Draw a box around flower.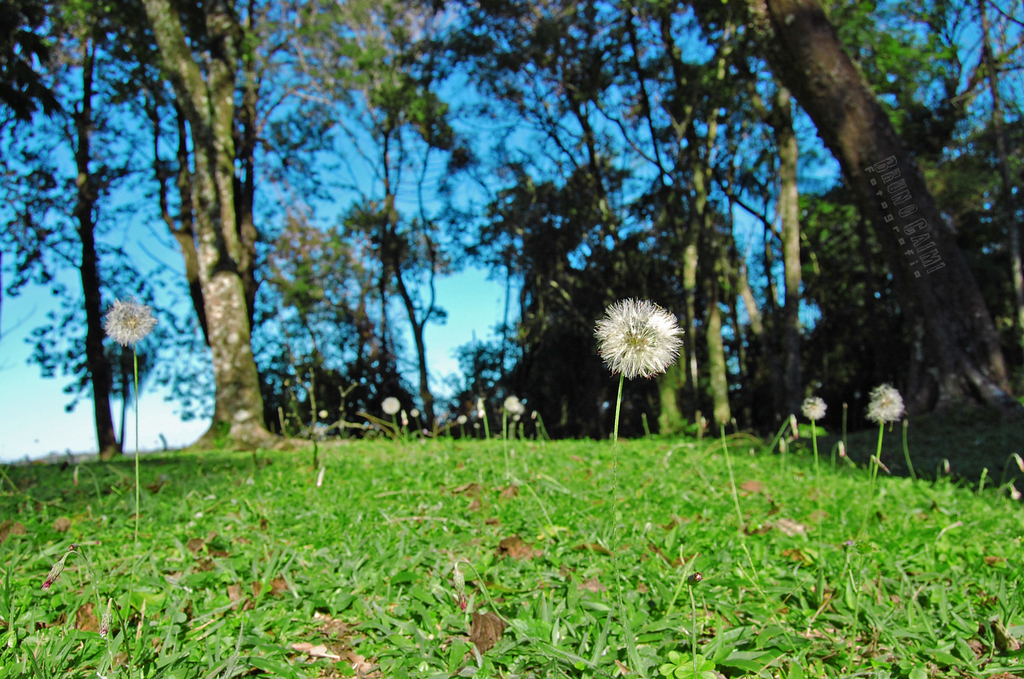
x1=800 y1=394 x2=828 y2=423.
